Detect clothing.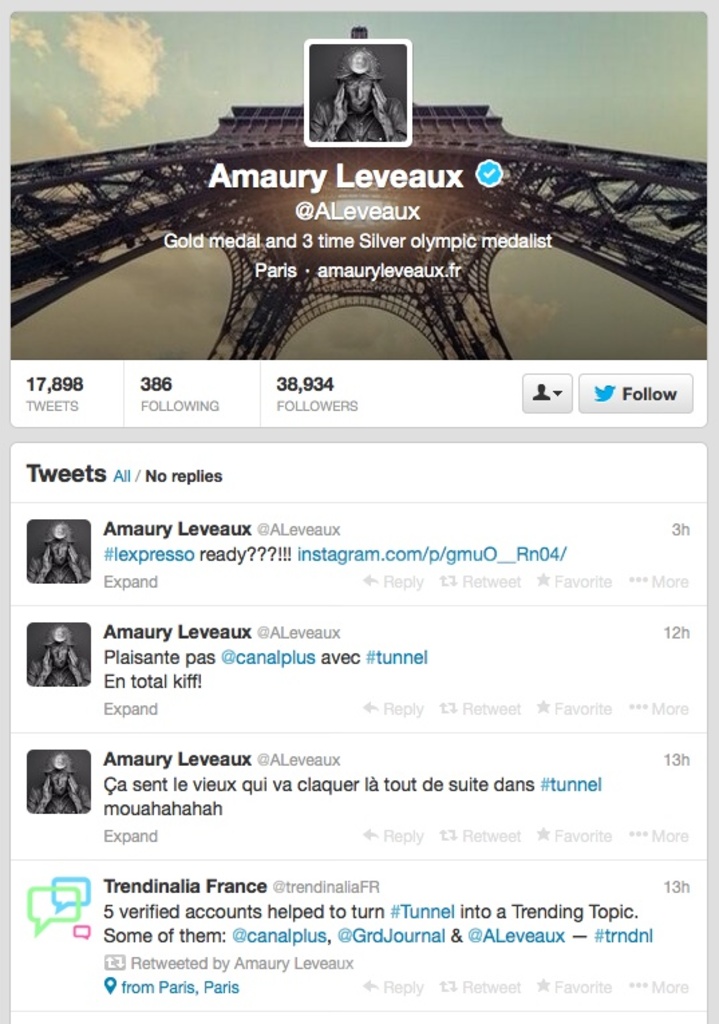
Detected at select_region(311, 96, 407, 143).
